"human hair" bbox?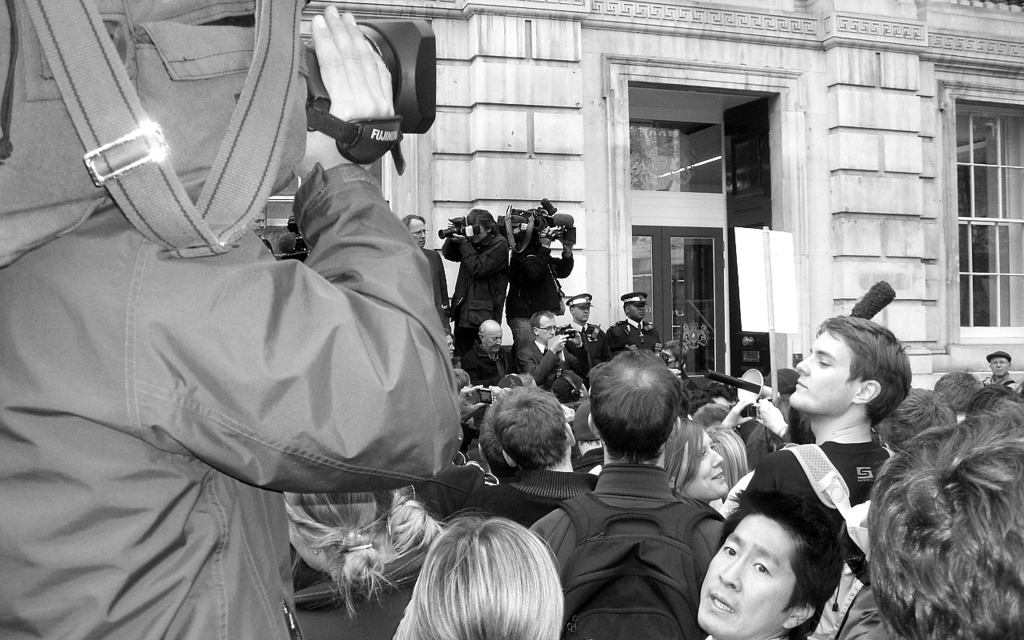
817 312 914 423
